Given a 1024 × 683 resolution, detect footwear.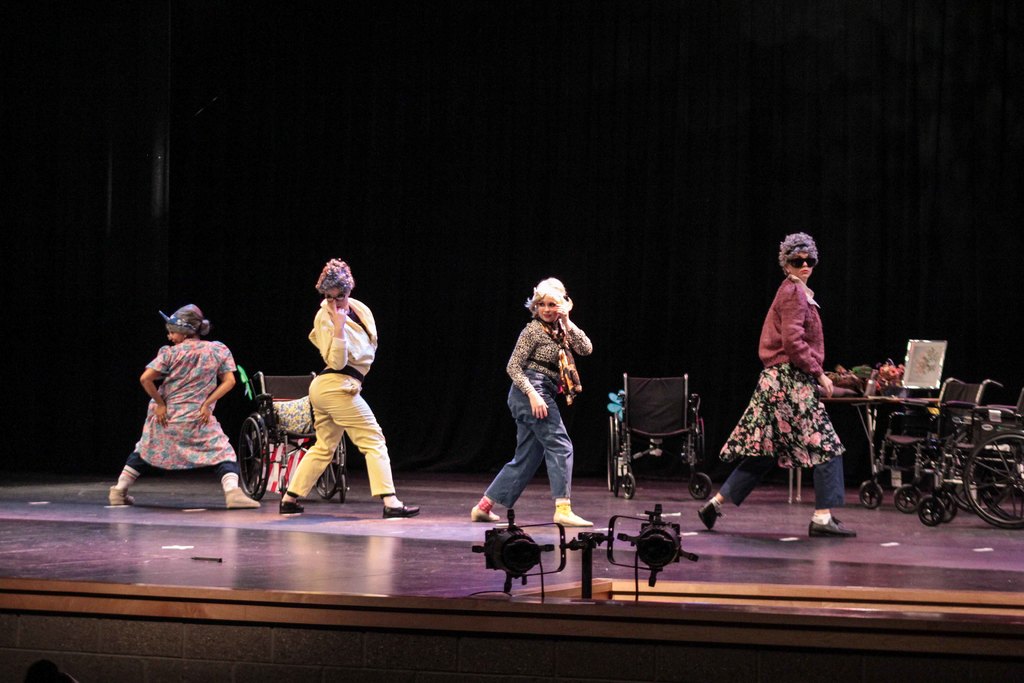
[x1=697, y1=502, x2=721, y2=532].
